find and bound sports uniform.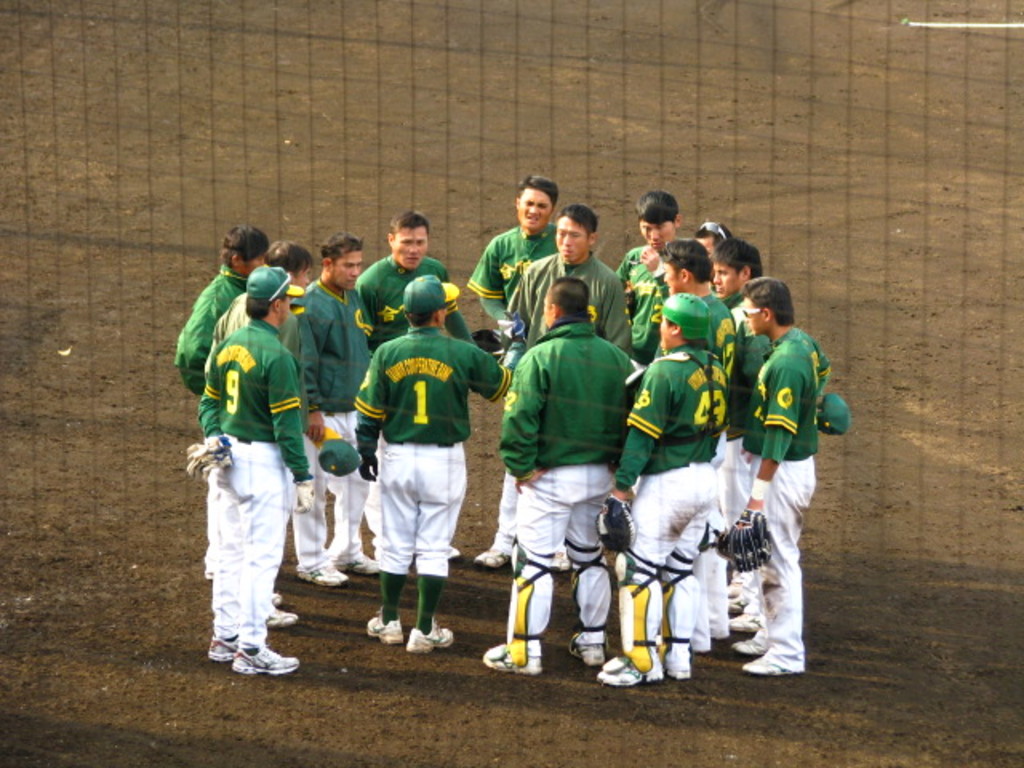
Bound: bbox(618, 294, 720, 690).
